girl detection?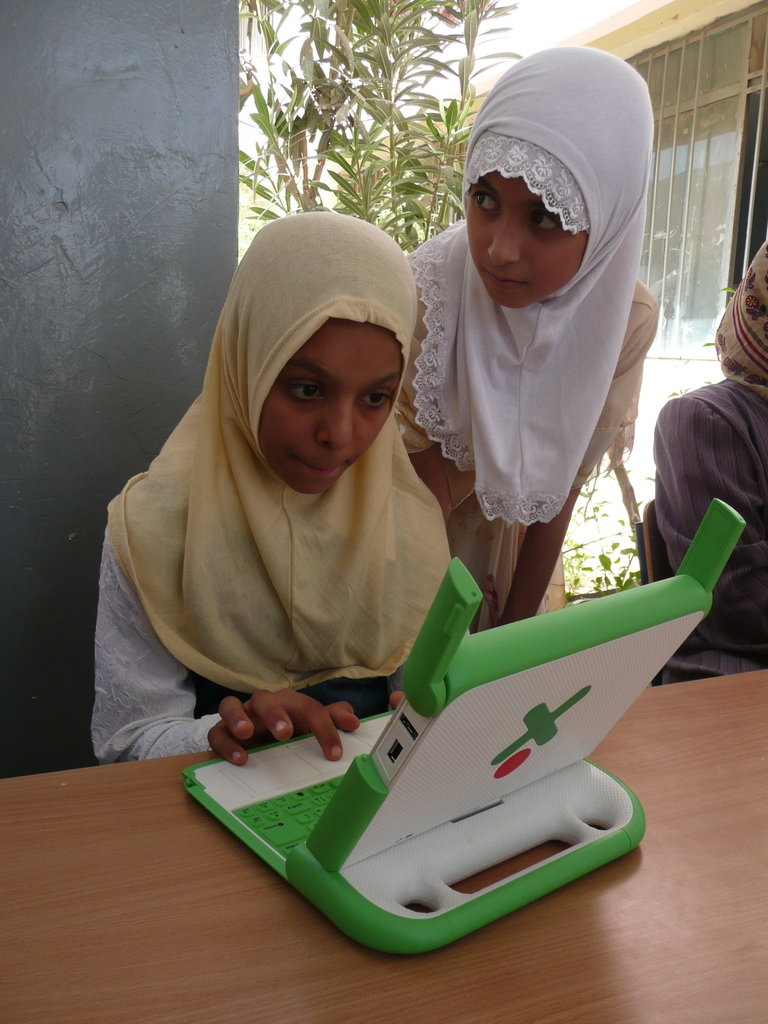
crop(390, 49, 660, 618)
